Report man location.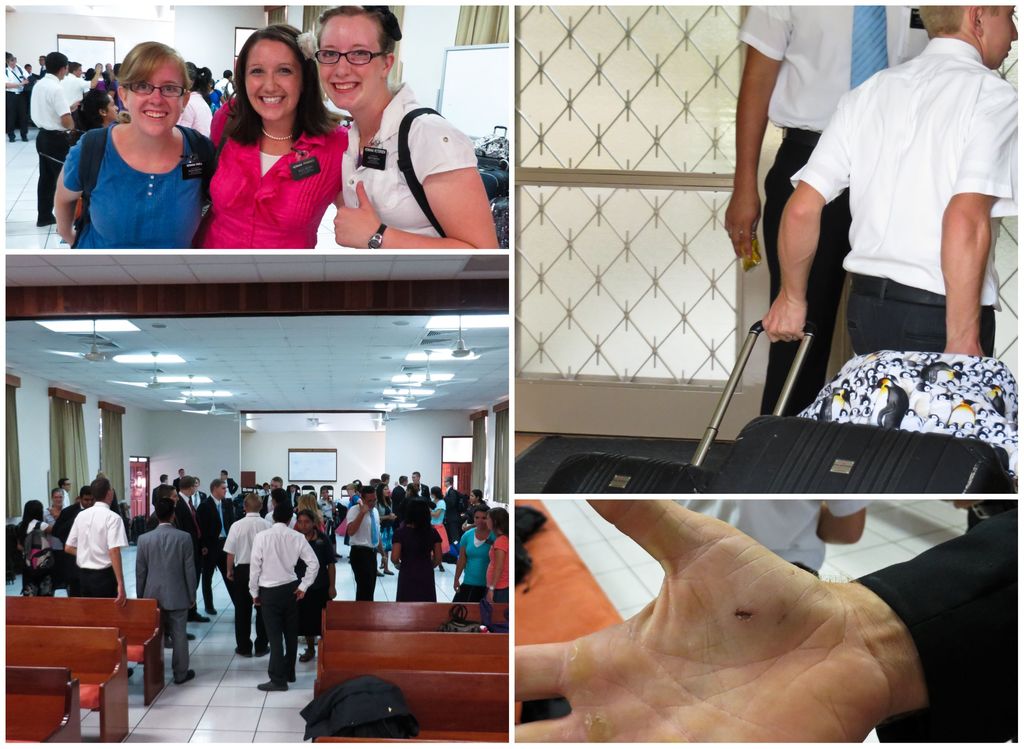
Report: <region>388, 476, 412, 512</region>.
